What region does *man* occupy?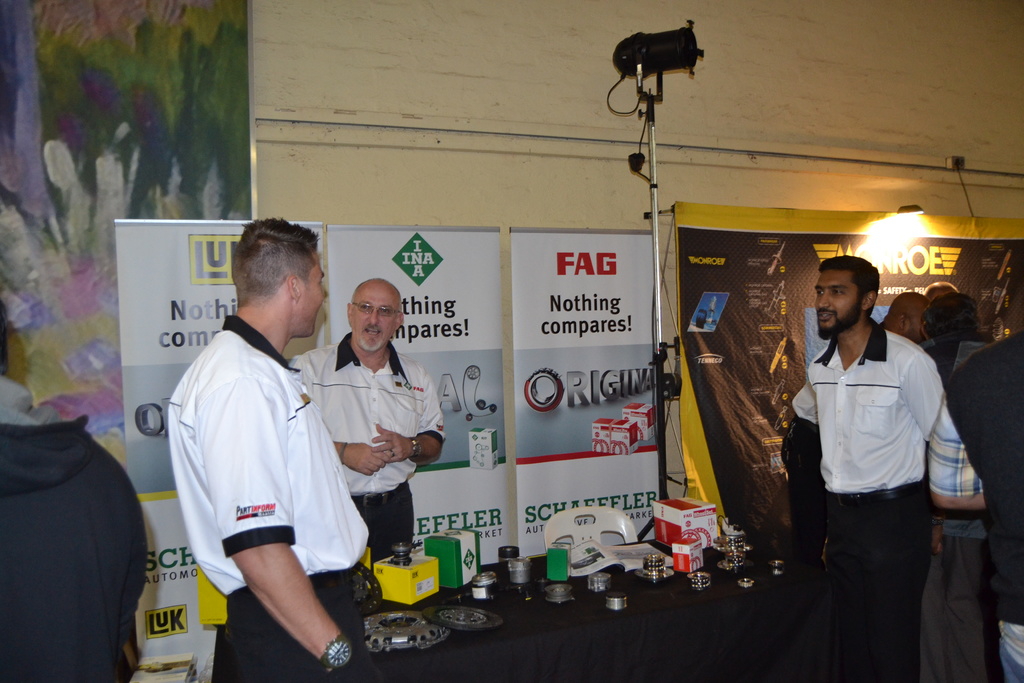
bbox=(792, 253, 942, 682).
